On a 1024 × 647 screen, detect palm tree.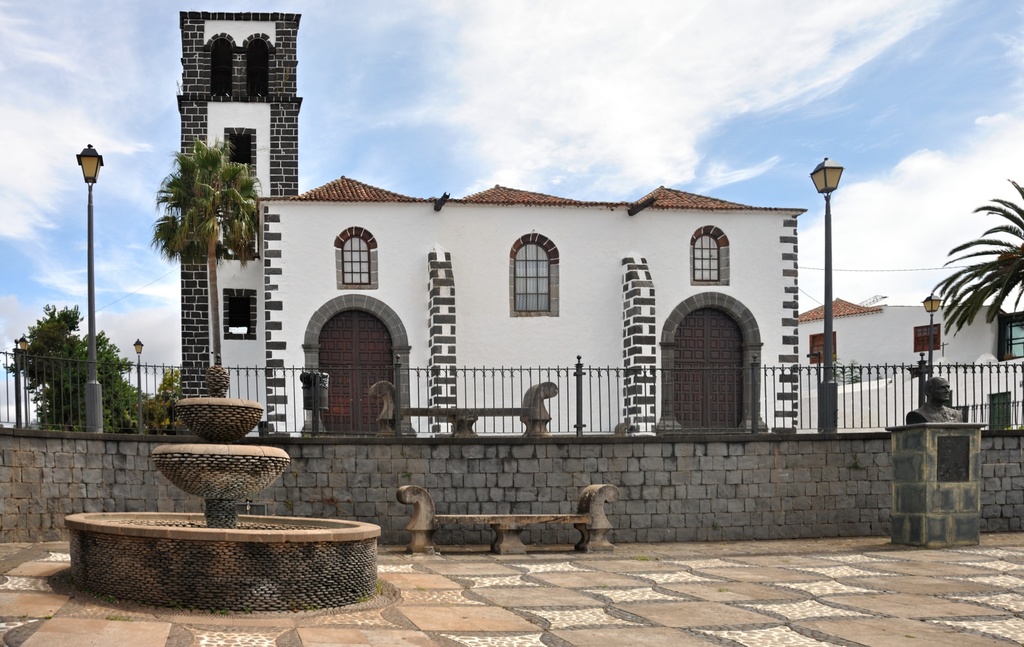
{"x1": 152, "y1": 135, "x2": 264, "y2": 398}.
